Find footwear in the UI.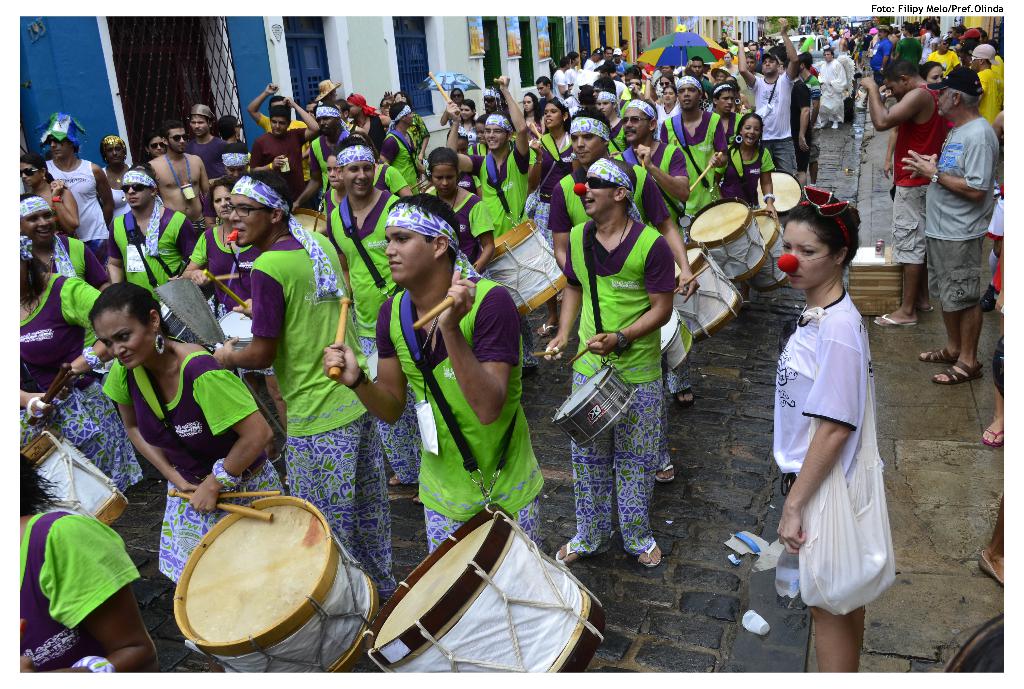
UI element at l=671, t=390, r=696, b=406.
